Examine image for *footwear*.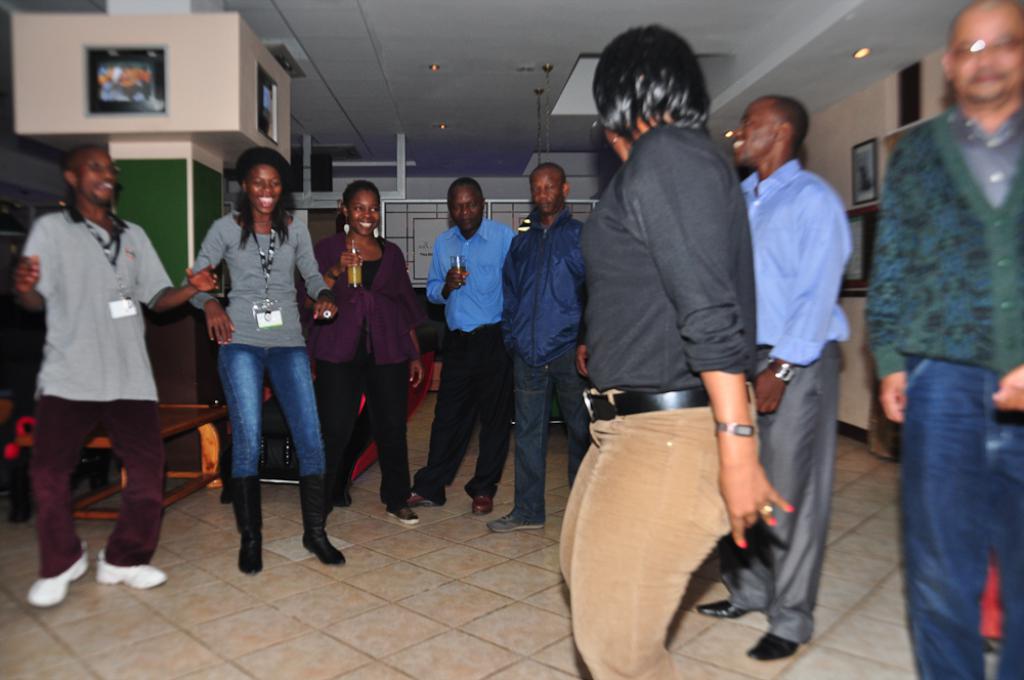
Examination result: (x1=695, y1=598, x2=754, y2=619).
